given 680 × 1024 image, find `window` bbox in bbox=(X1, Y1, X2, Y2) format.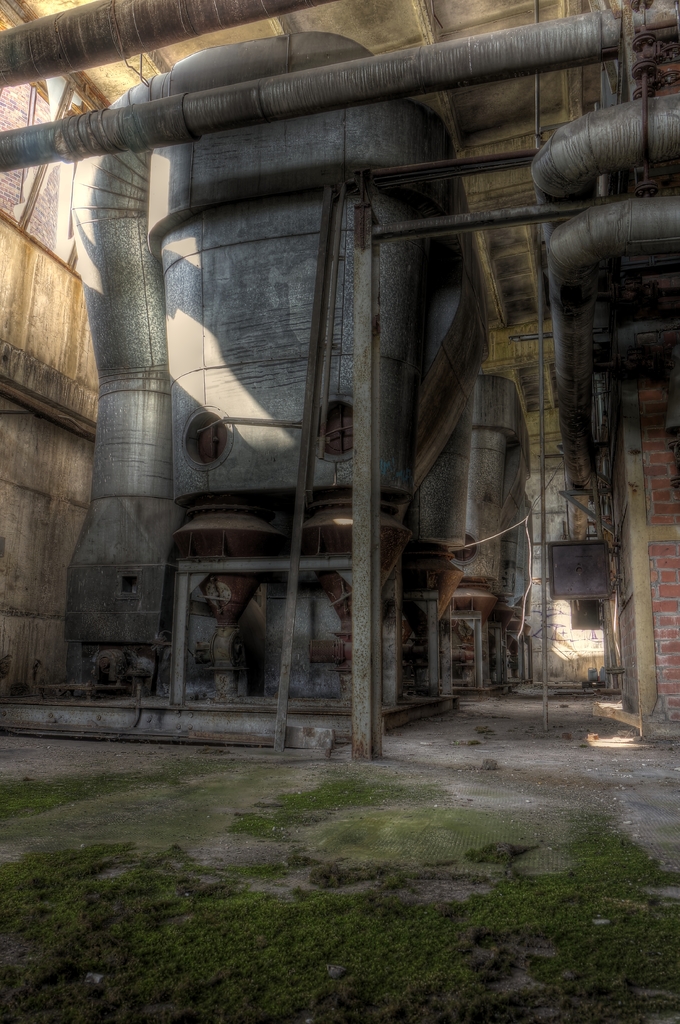
bbox=(567, 595, 607, 625).
